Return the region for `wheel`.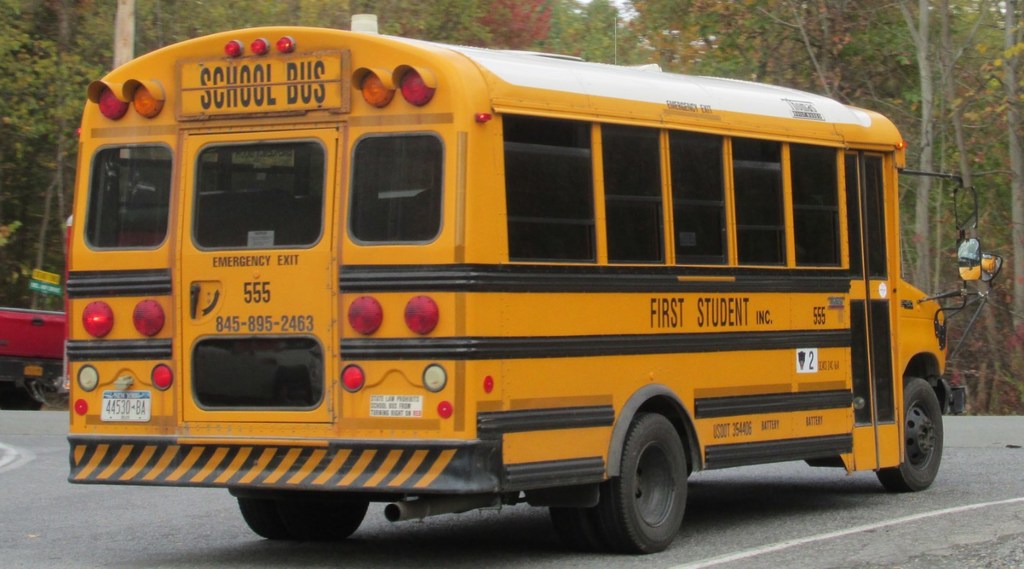
Rect(604, 413, 700, 548).
